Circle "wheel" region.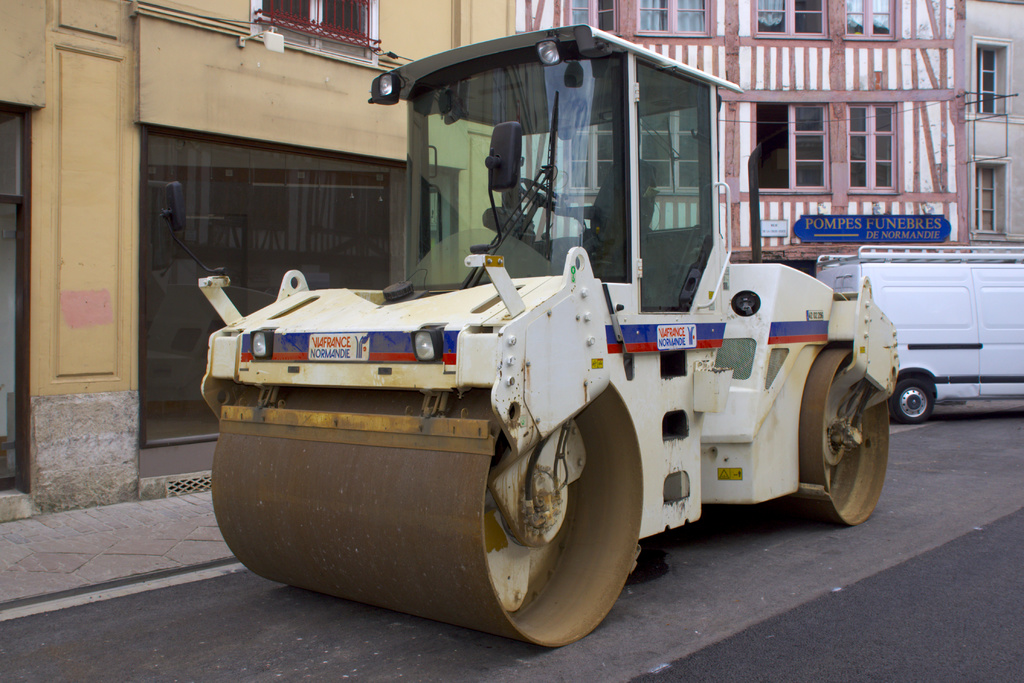
Region: select_region(212, 381, 644, 646).
